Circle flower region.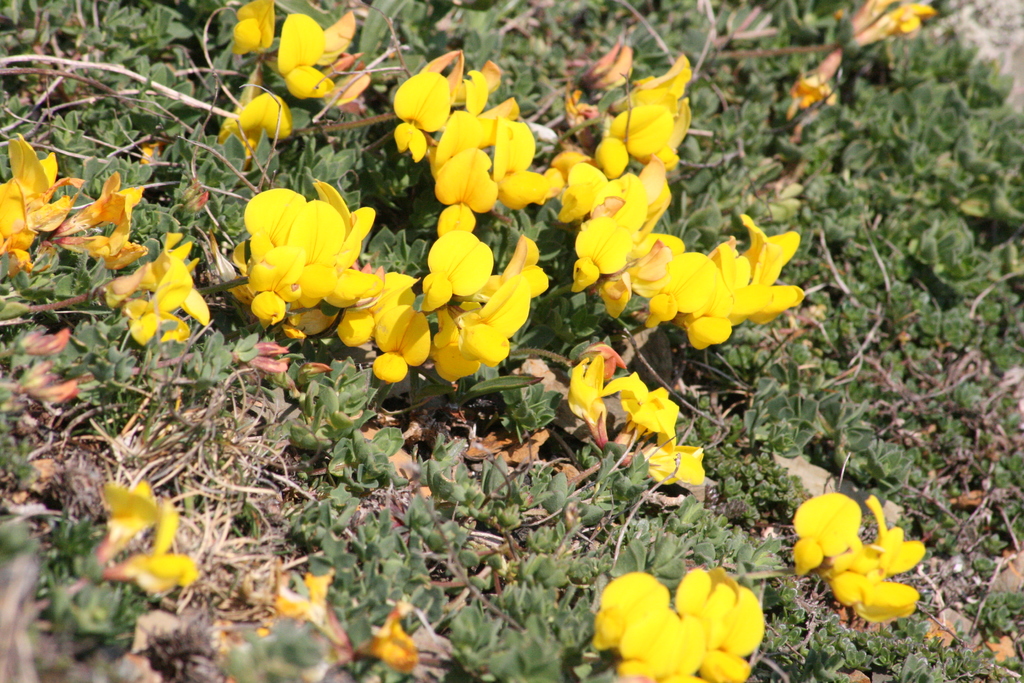
Region: box=[231, 0, 273, 53].
